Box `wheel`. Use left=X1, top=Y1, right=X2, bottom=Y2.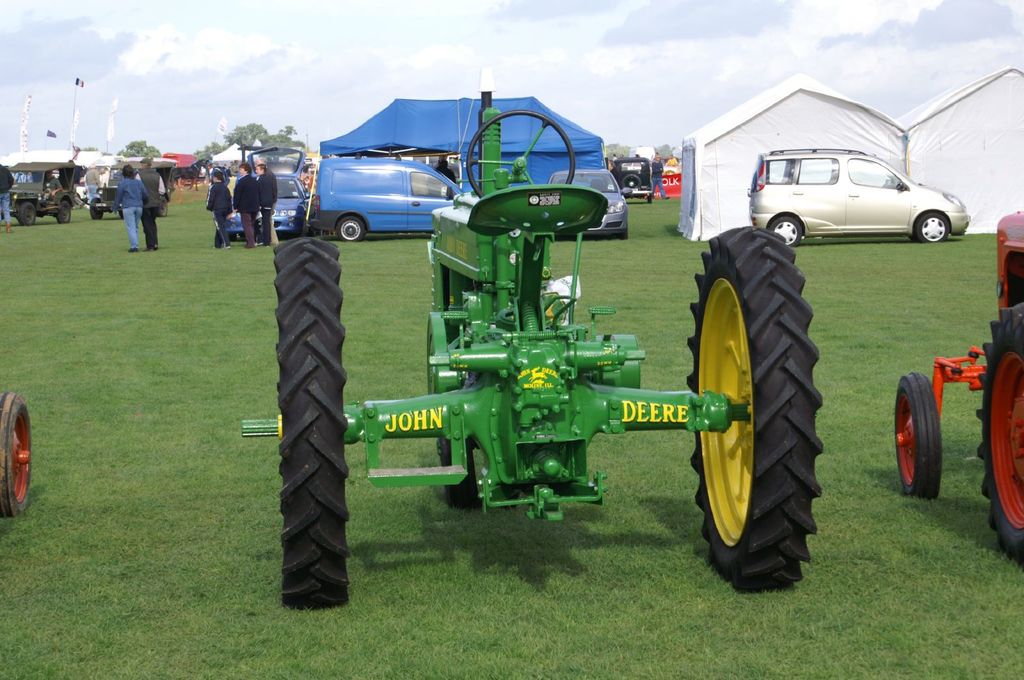
left=623, top=172, right=640, bottom=188.
